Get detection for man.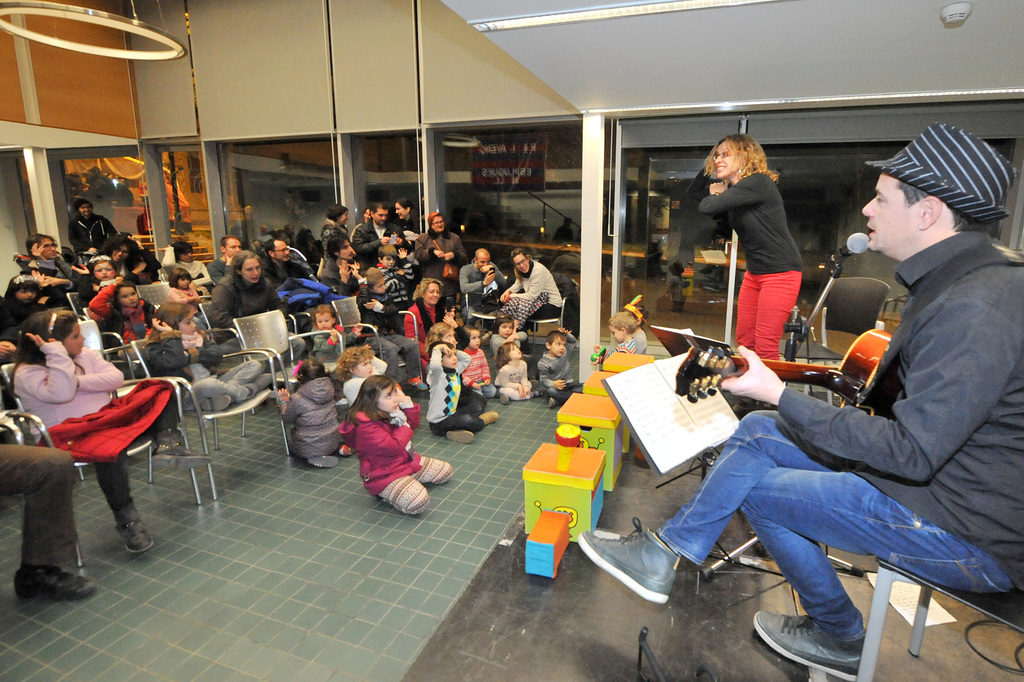
Detection: x1=351 y1=199 x2=411 y2=254.
